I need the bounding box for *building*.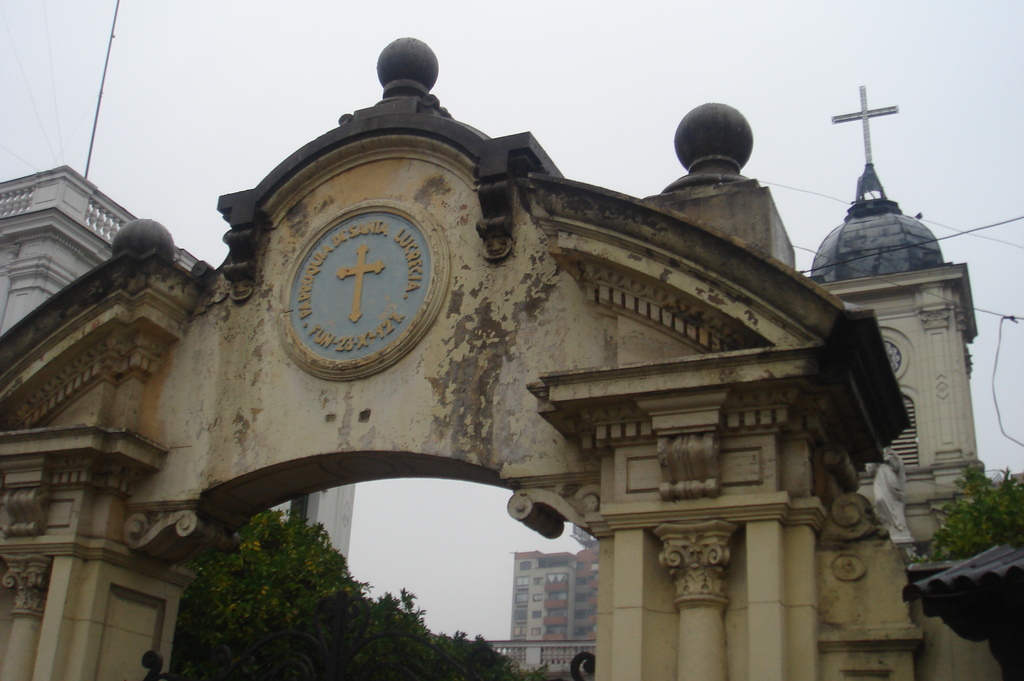
Here it is: 0,158,198,338.
